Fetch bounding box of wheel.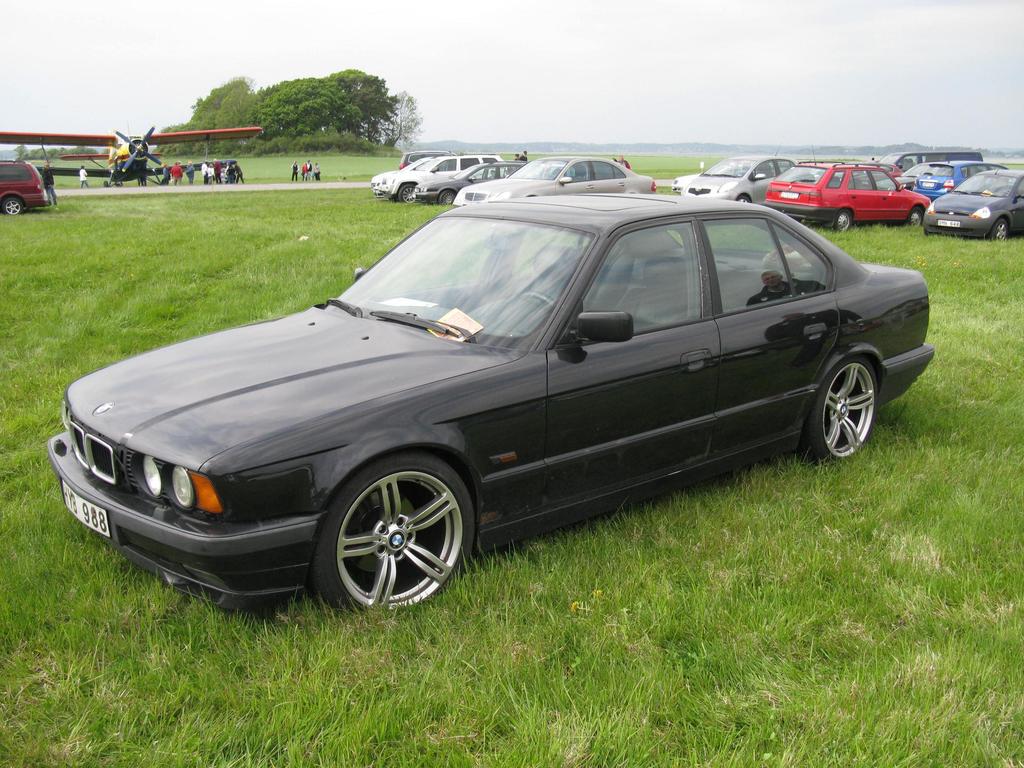
Bbox: <bbox>834, 211, 852, 233</bbox>.
